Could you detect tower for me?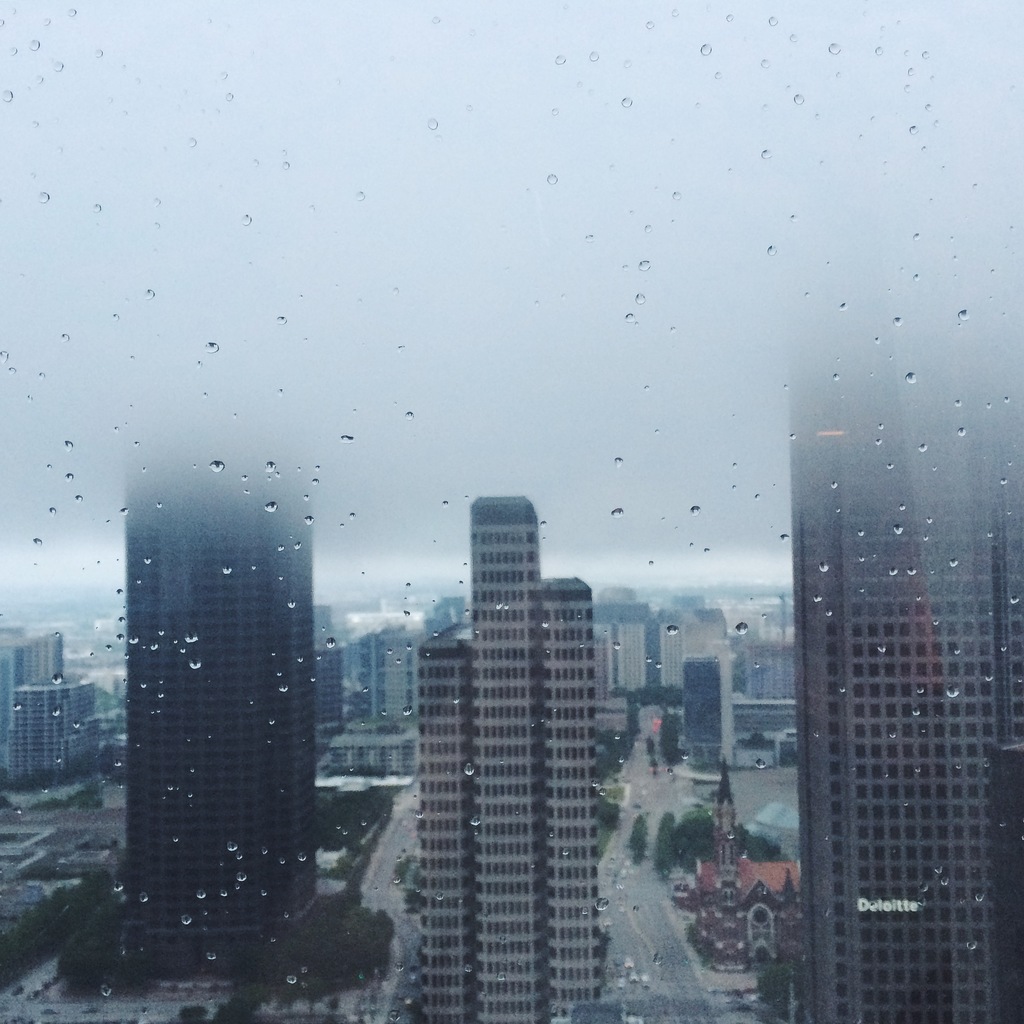
Detection result: {"x1": 406, "y1": 490, "x2": 603, "y2": 1023}.
